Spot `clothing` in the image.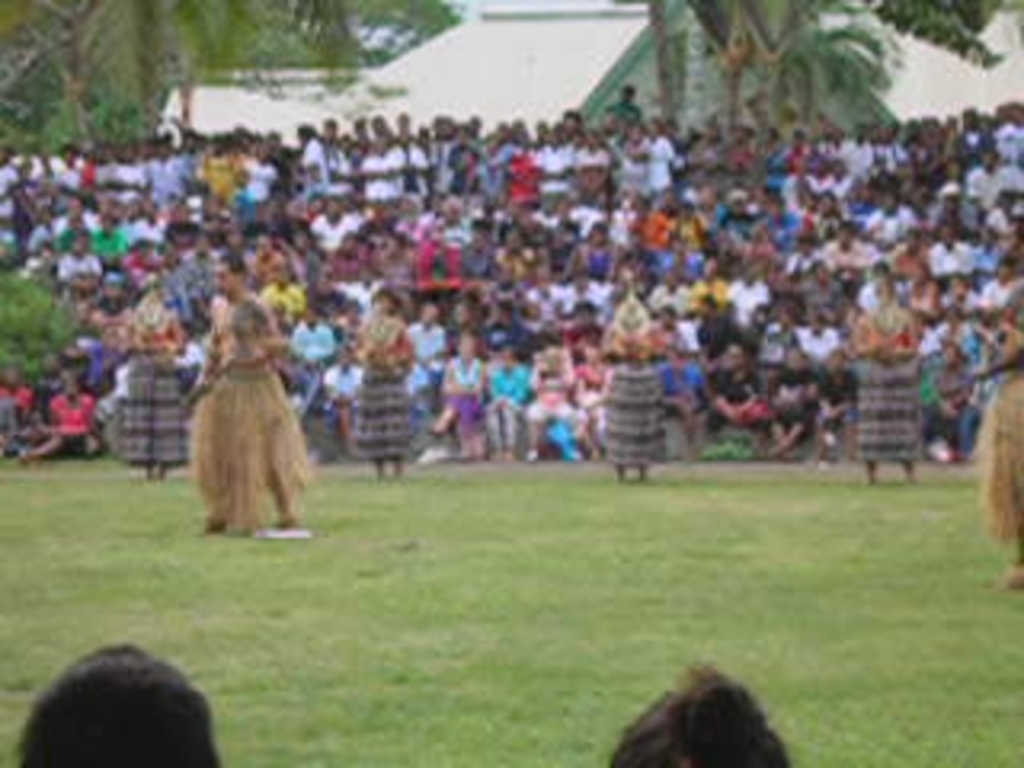
`clothing` found at box(0, 93, 1021, 451).
